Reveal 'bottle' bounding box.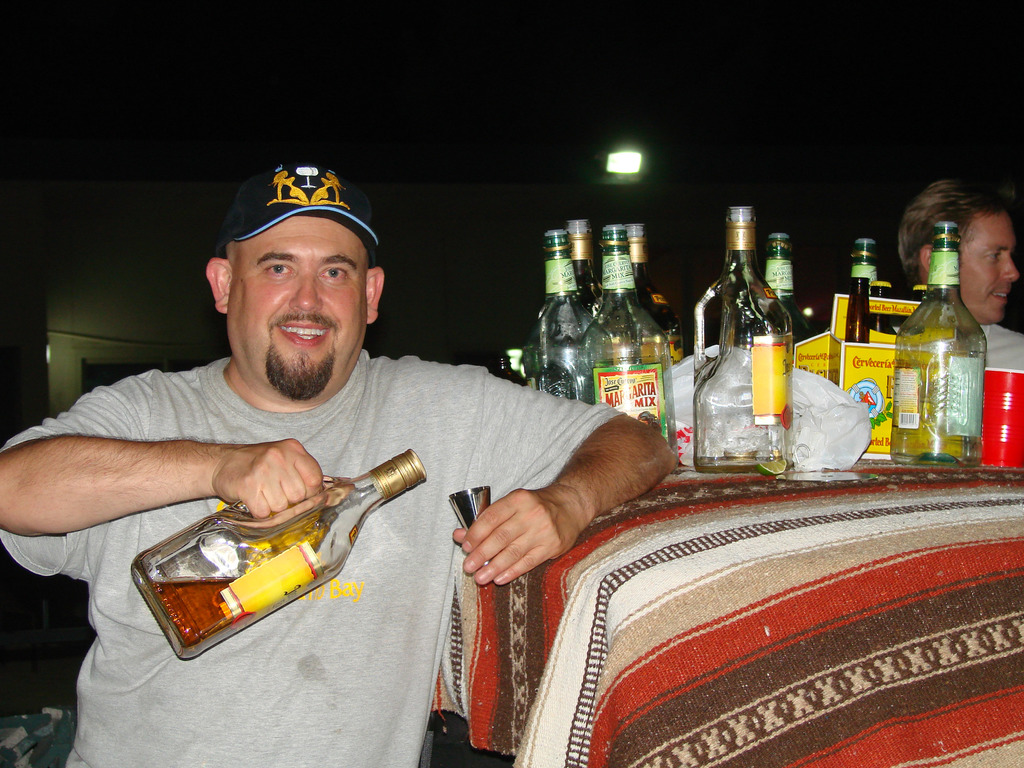
Revealed: 493,347,535,390.
